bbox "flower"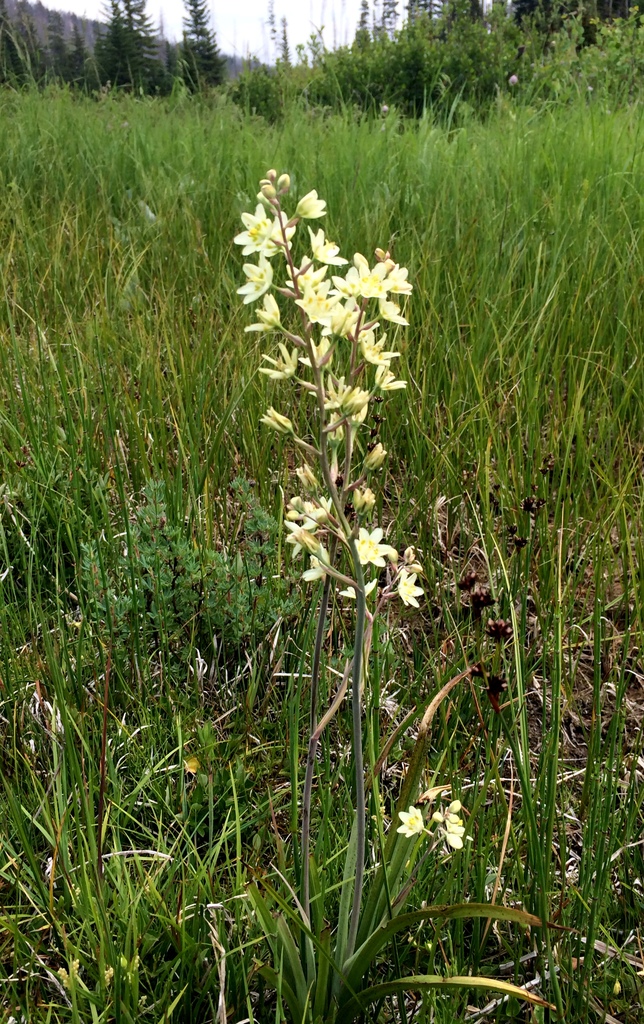
<bbox>297, 285, 337, 323</bbox>
